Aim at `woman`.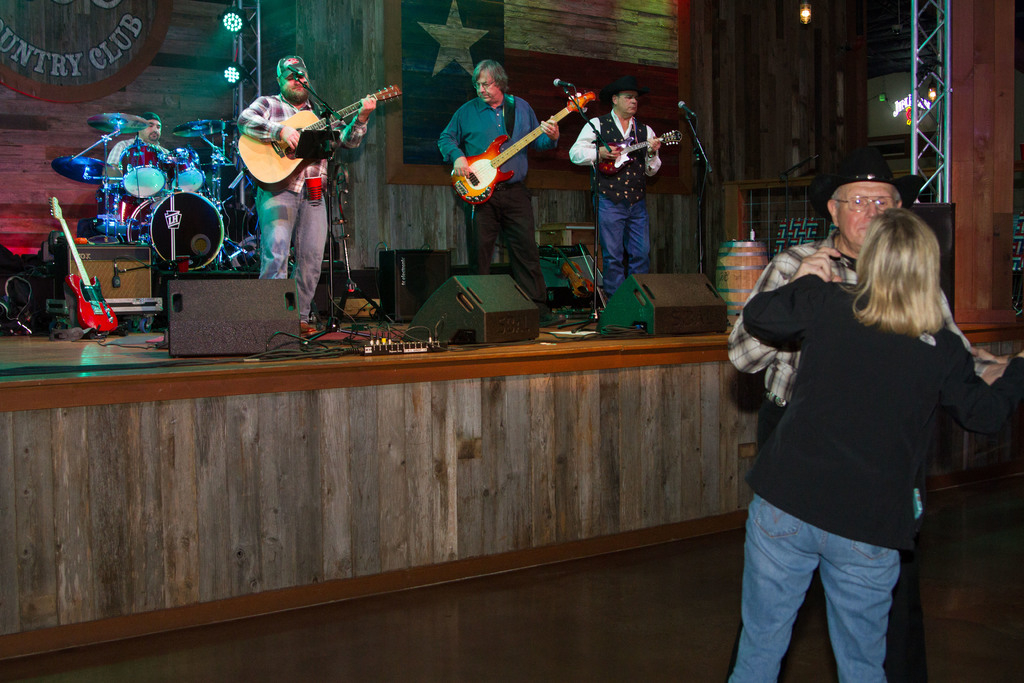
Aimed at [left=726, top=169, right=970, bottom=682].
